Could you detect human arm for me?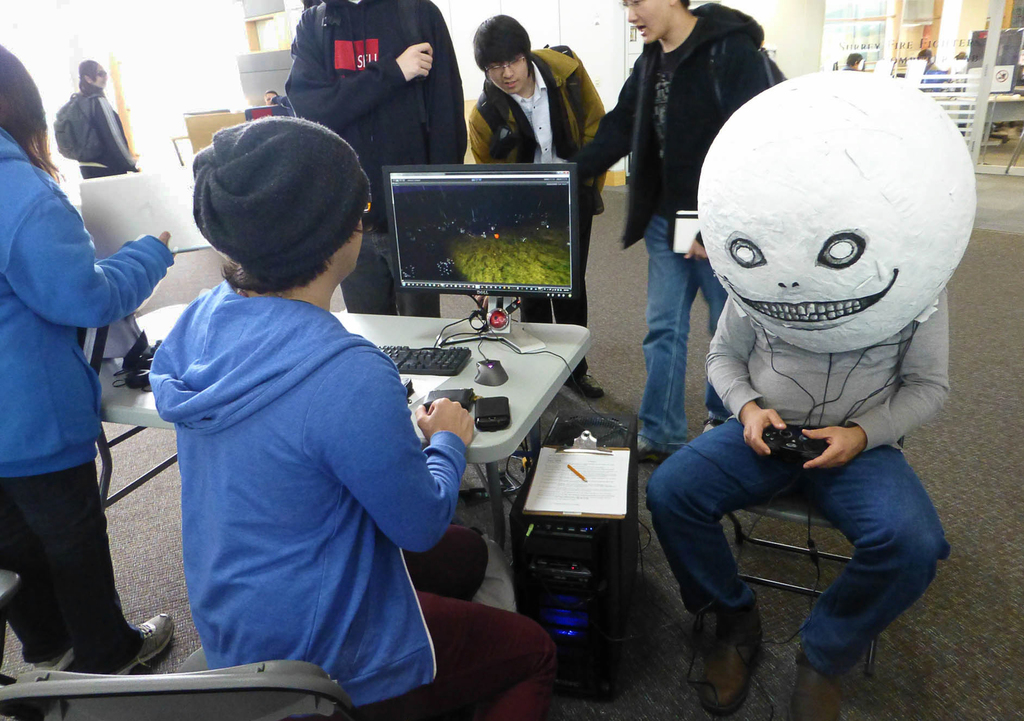
Detection result: x1=701, y1=296, x2=787, y2=458.
